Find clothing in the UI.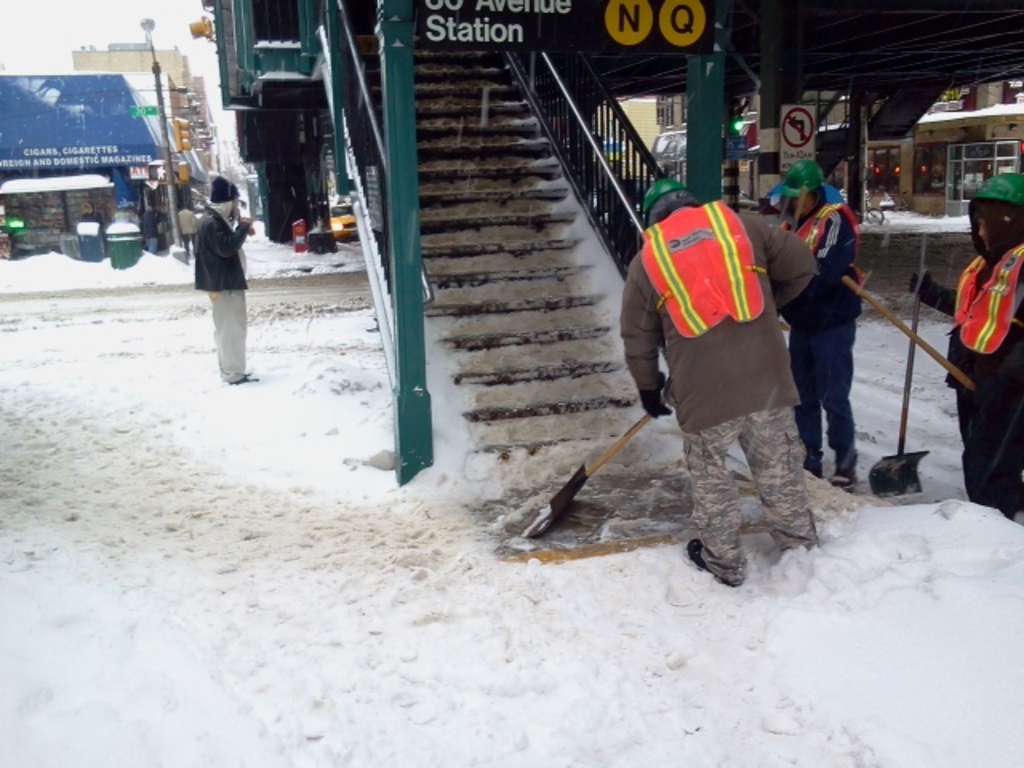
UI element at bbox(187, 202, 243, 378).
